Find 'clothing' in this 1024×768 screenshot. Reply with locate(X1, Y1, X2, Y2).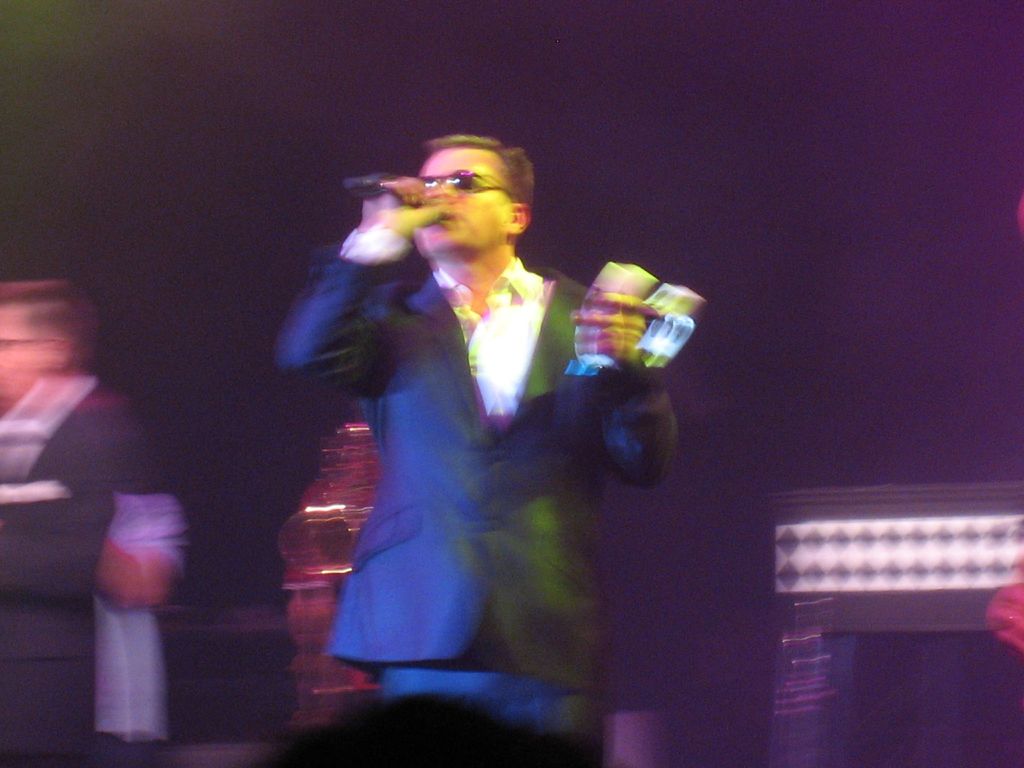
locate(290, 244, 666, 767).
